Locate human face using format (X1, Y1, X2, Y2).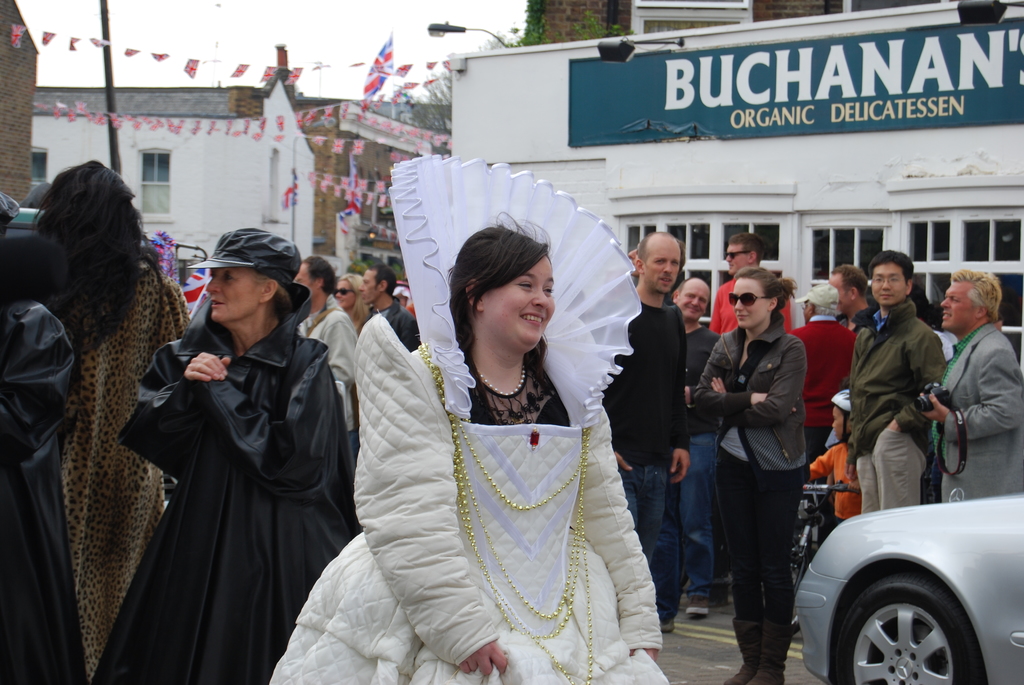
(292, 266, 315, 300).
